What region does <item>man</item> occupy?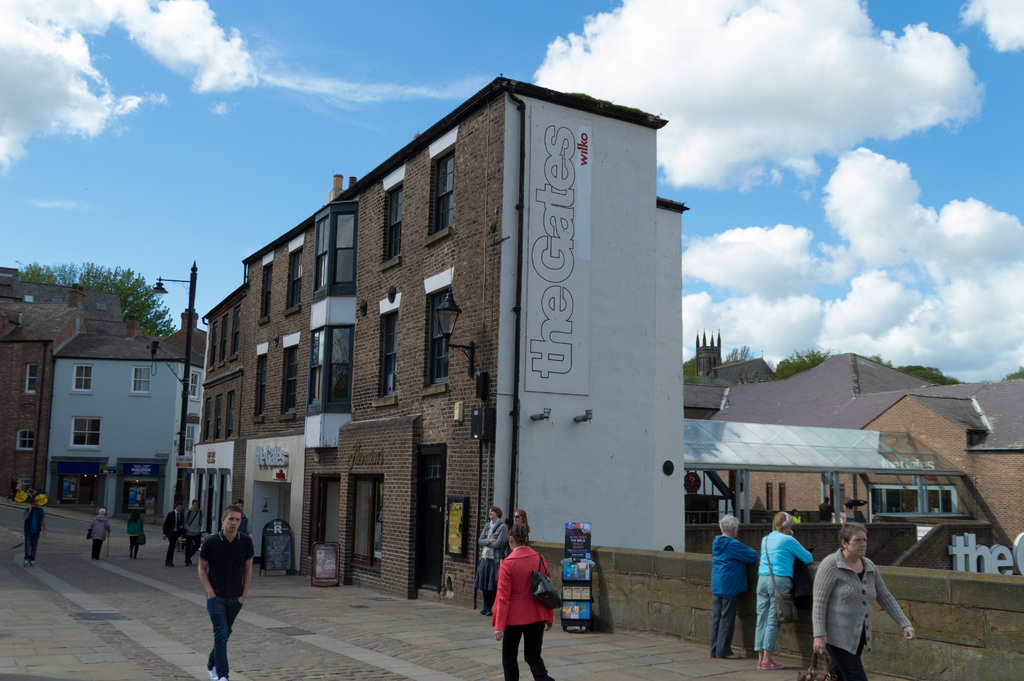
crop(196, 507, 253, 680).
